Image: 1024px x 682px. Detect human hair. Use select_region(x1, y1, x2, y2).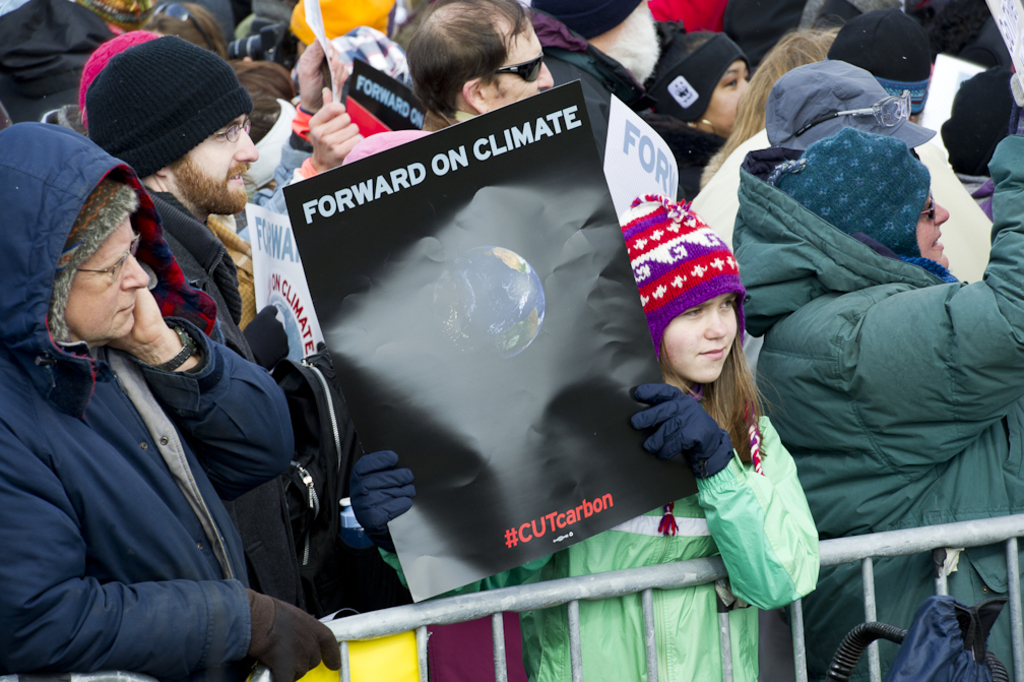
select_region(141, 0, 230, 61).
